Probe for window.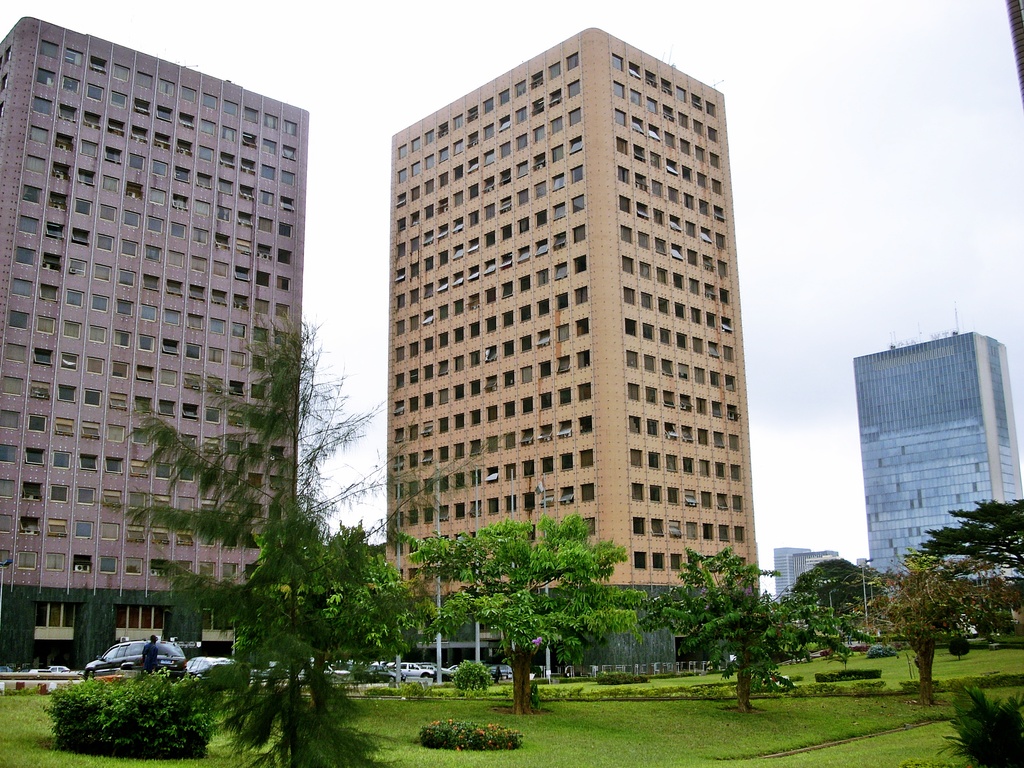
Probe result: region(226, 440, 243, 458).
